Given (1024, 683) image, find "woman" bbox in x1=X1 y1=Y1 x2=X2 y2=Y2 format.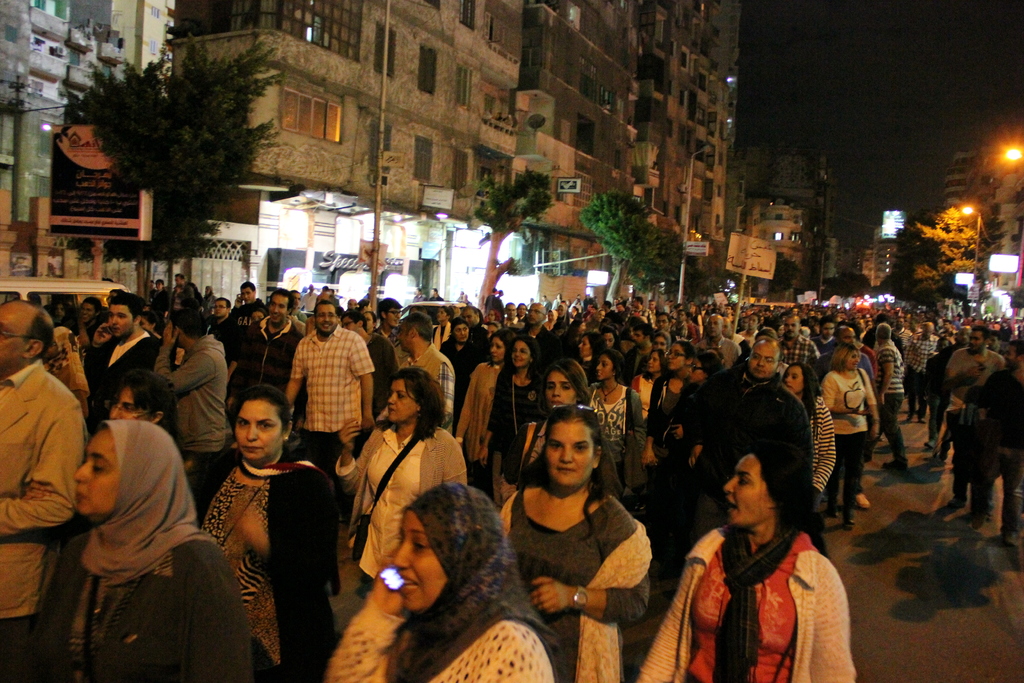
x1=430 y1=304 x2=458 y2=355.
